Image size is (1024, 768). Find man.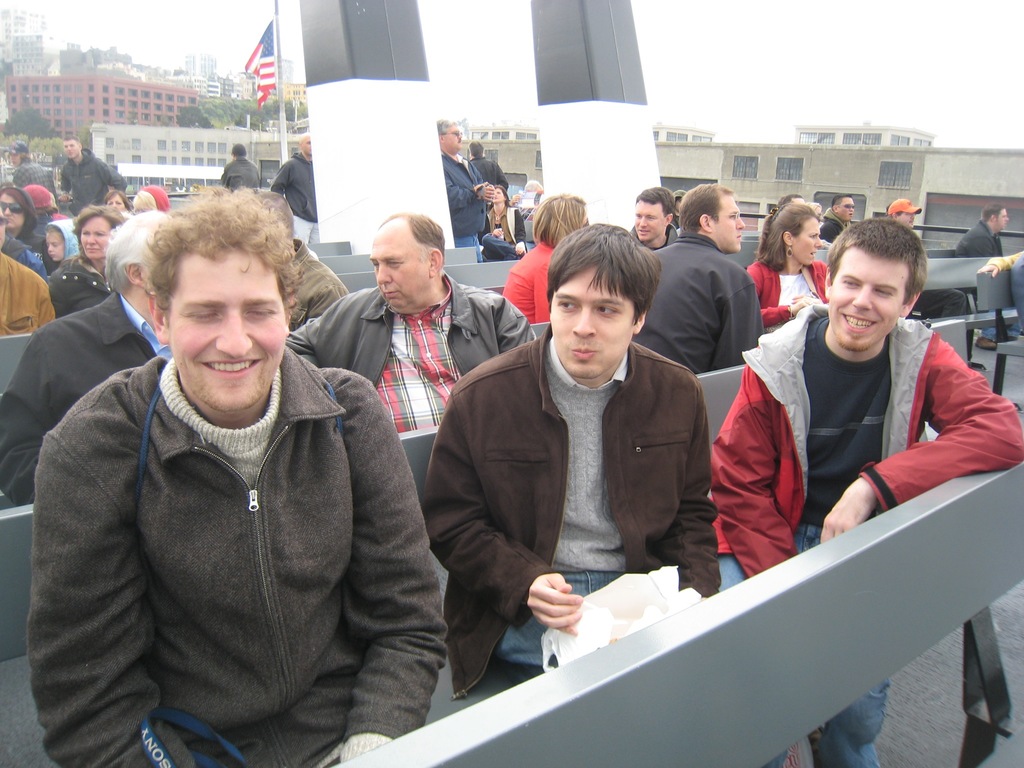
bbox(817, 193, 857, 244).
